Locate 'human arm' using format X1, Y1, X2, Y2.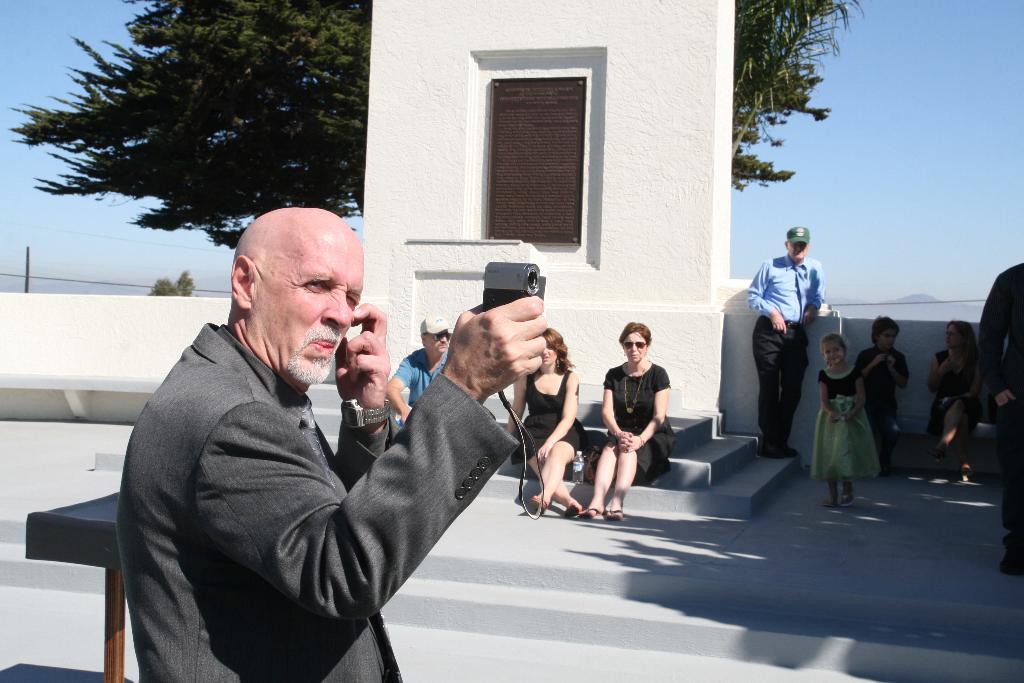
742, 258, 788, 333.
